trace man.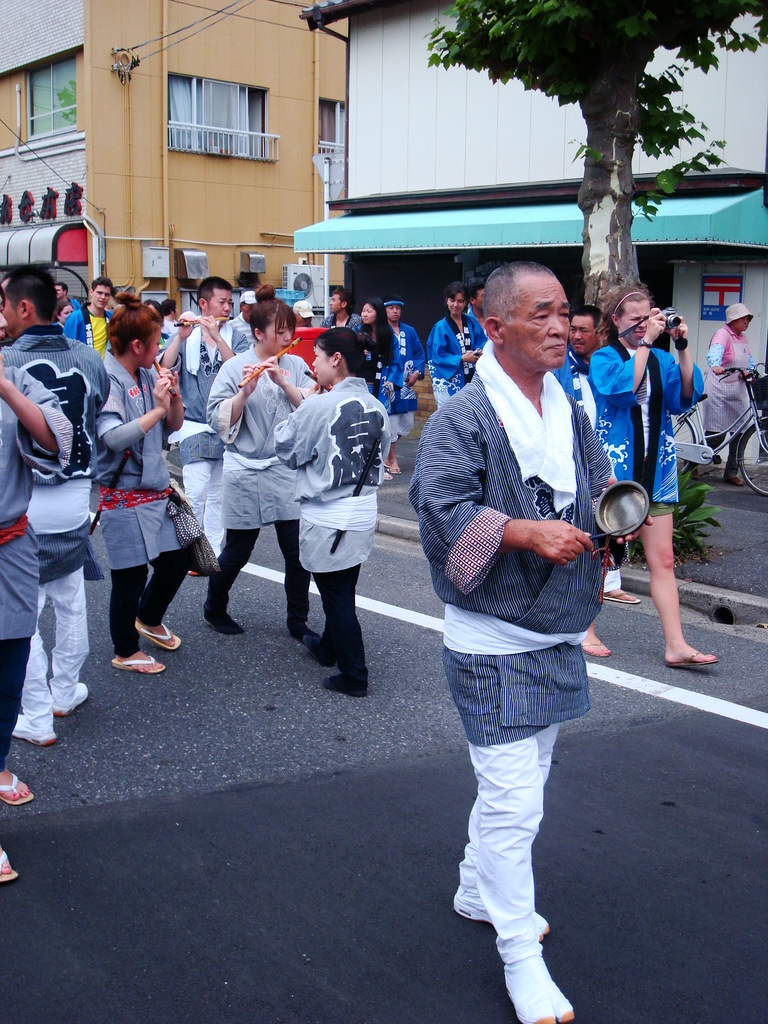
Traced to (left=140, top=259, right=257, bottom=550).
